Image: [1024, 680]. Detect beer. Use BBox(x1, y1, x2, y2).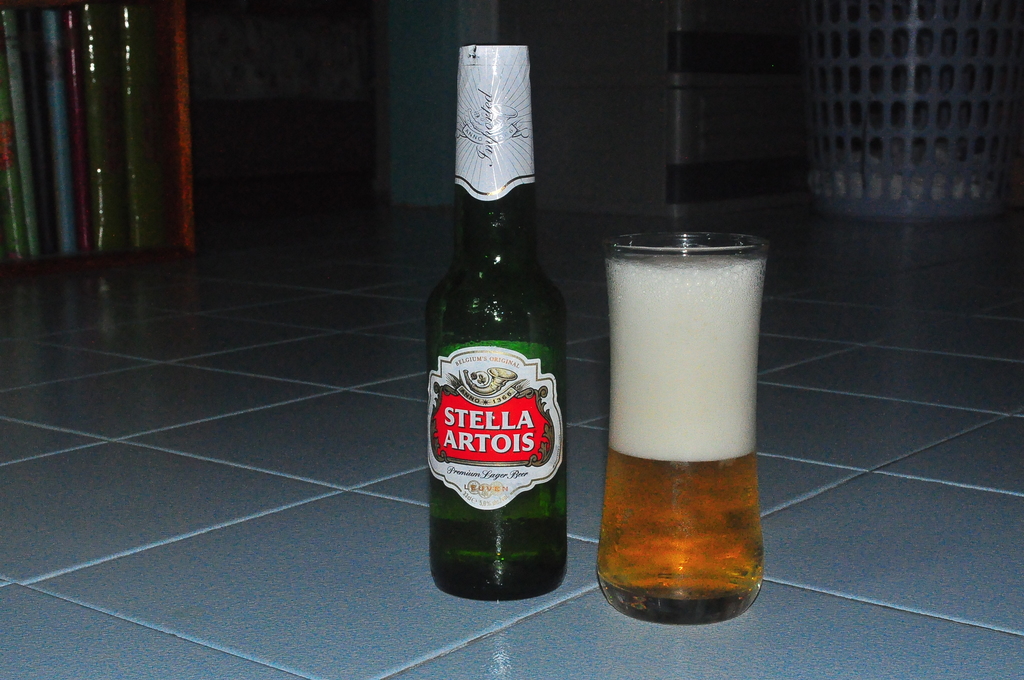
BBox(424, 0, 568, 601).
